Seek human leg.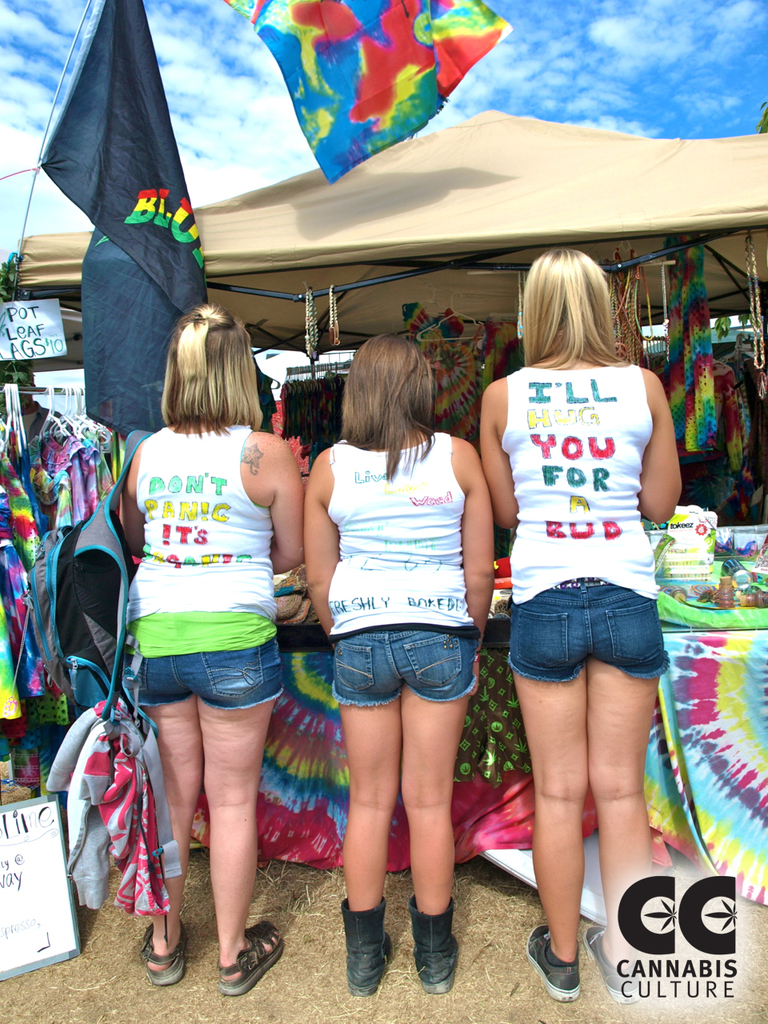
box=[191, 598, 290, 1001].
